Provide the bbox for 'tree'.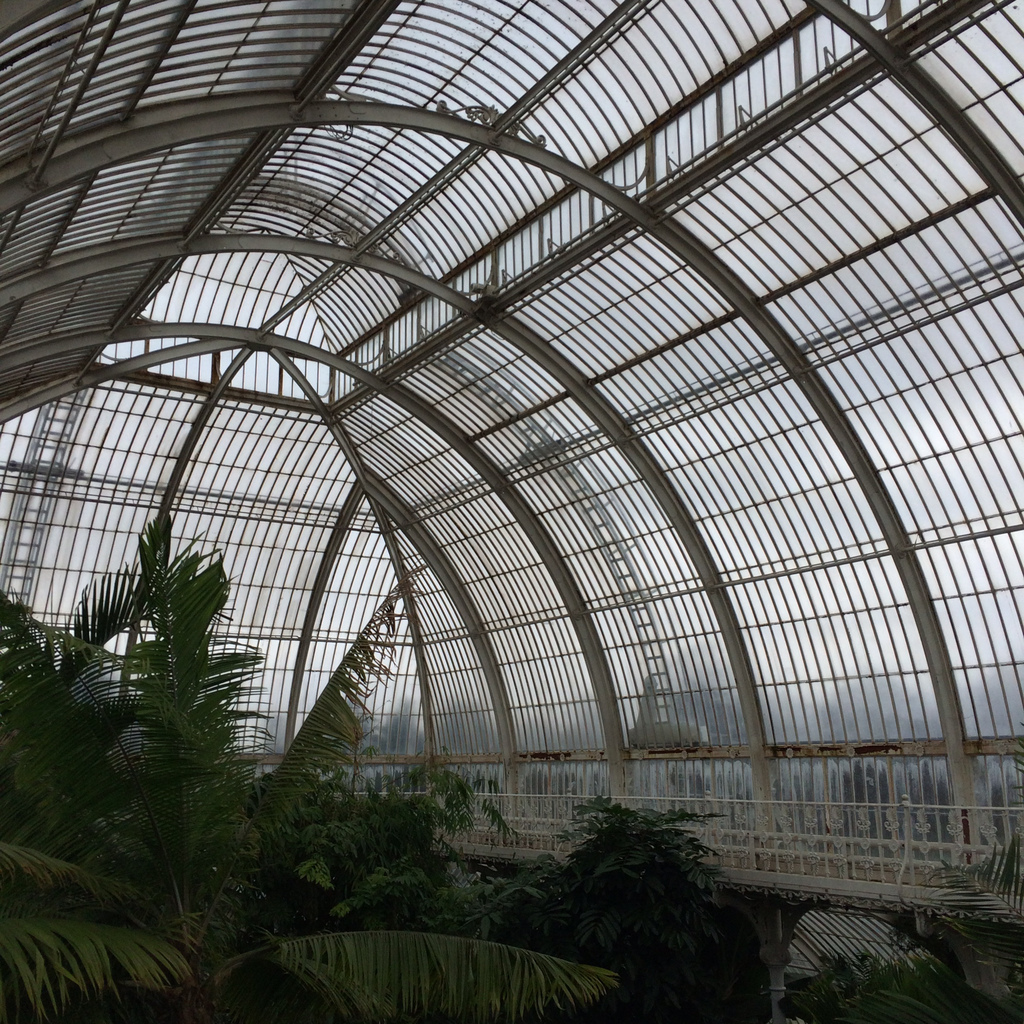
crop(0, 511, 616, 1023).
